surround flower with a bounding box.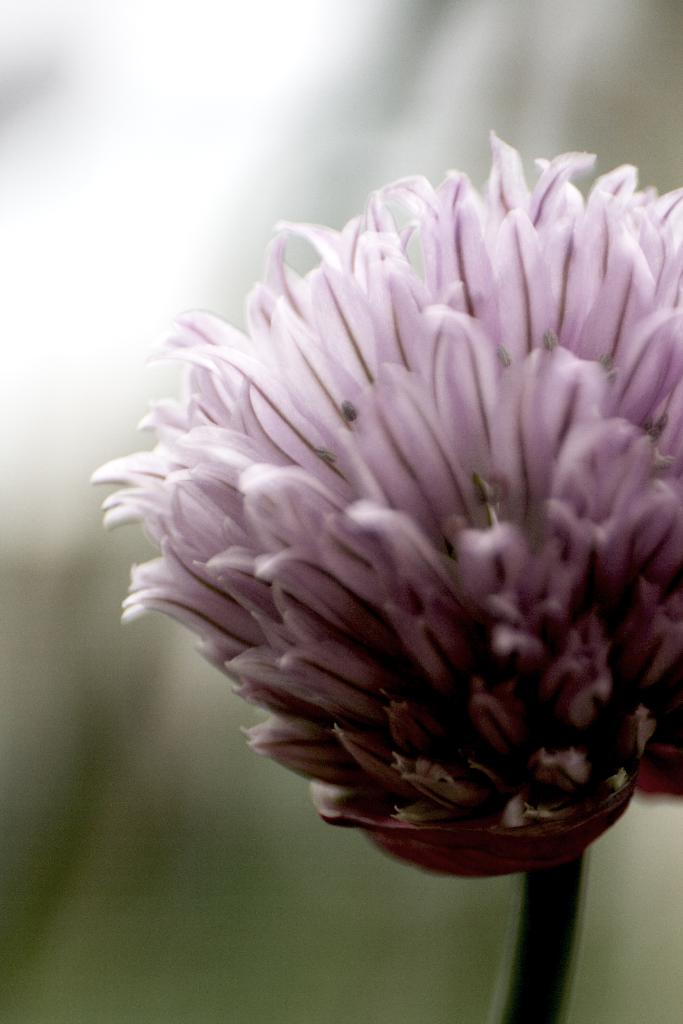
locate(87, 139, 682, 906).
